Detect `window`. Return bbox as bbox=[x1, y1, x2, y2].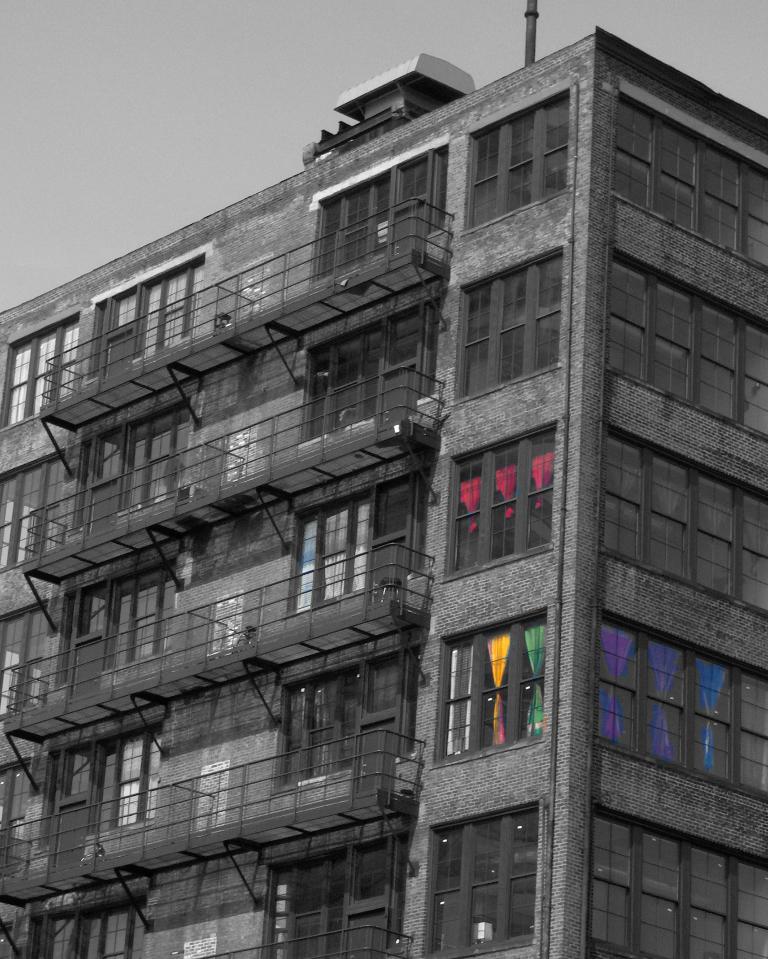
bbox=[267, 848, 346, 958].
